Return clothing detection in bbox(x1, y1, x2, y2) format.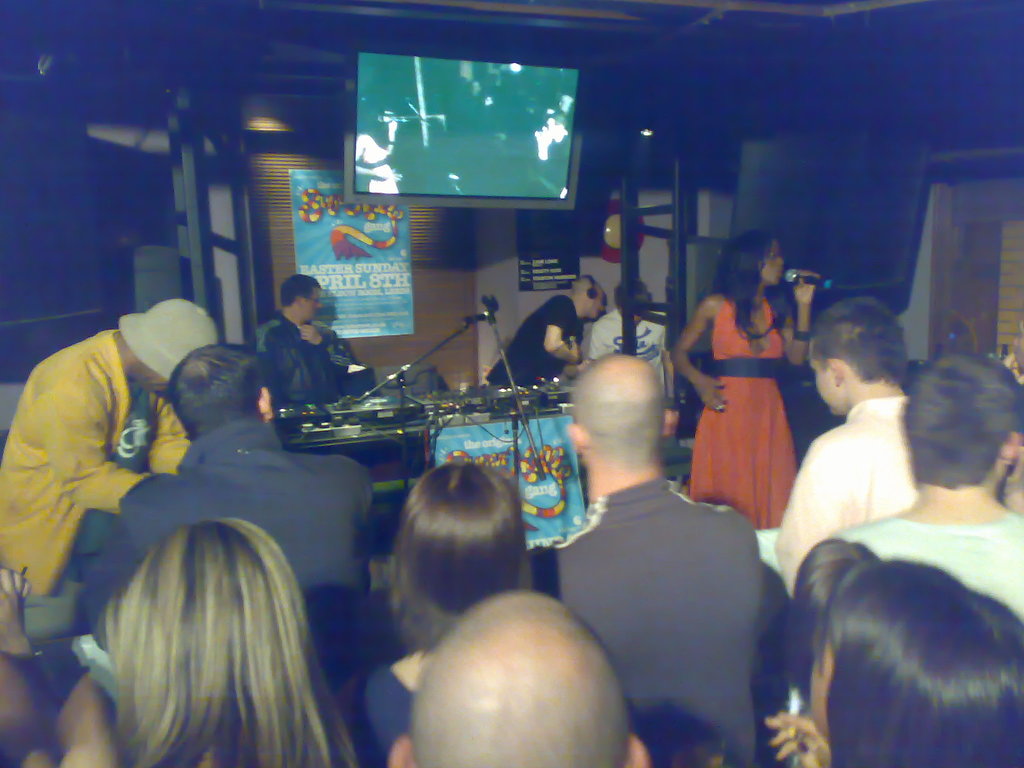
bbox(687, 296, 801, 533).
